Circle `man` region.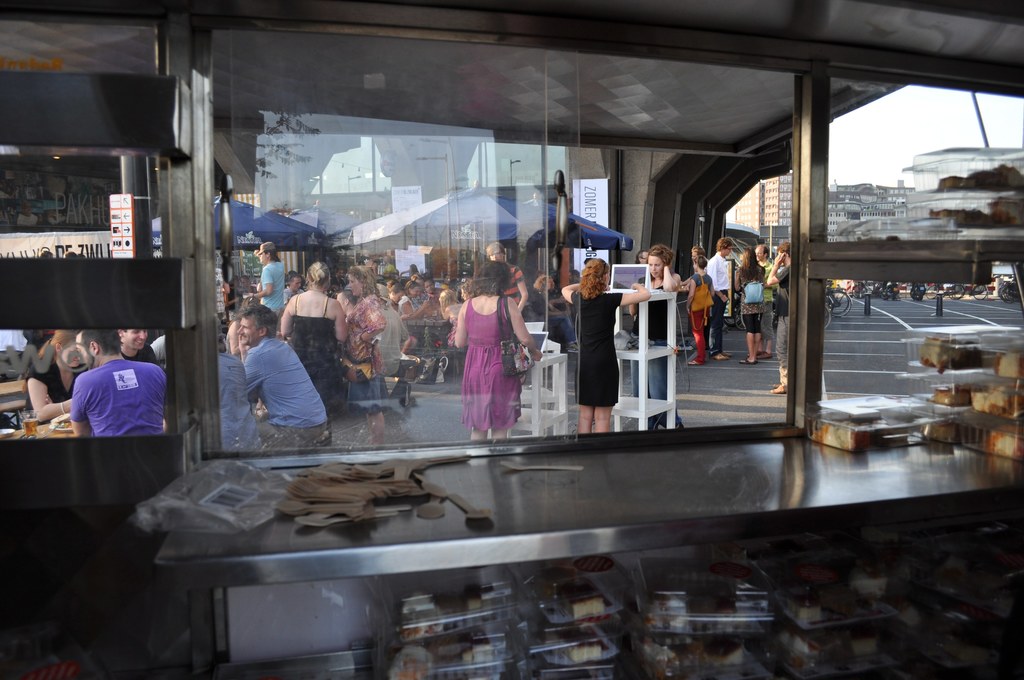
Region: [239,302,326,451].
